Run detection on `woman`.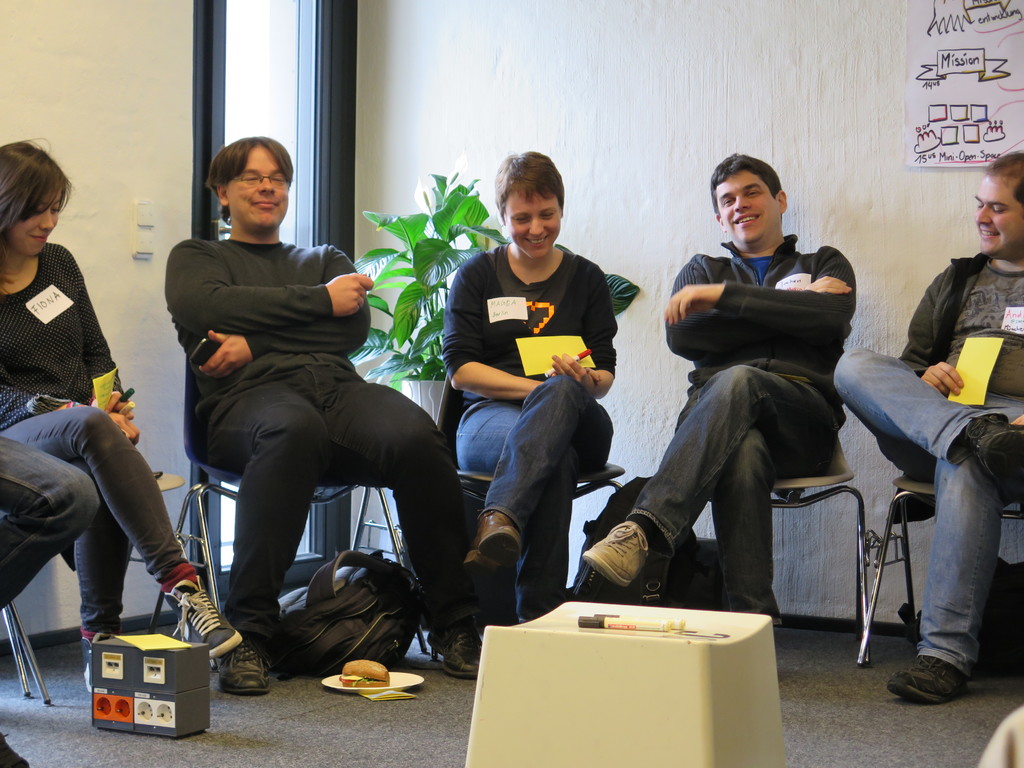
Result: <bbox>0, 132, 244, 698</bbox>.
